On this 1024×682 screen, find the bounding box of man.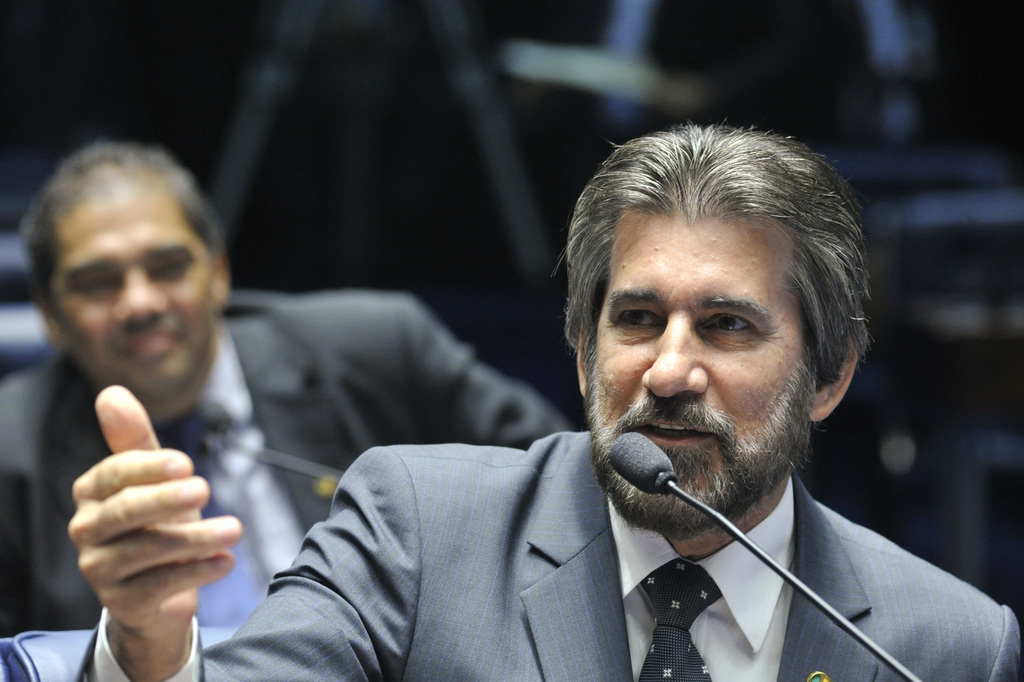
Bounding box: 67, 123, 1021, 681.
